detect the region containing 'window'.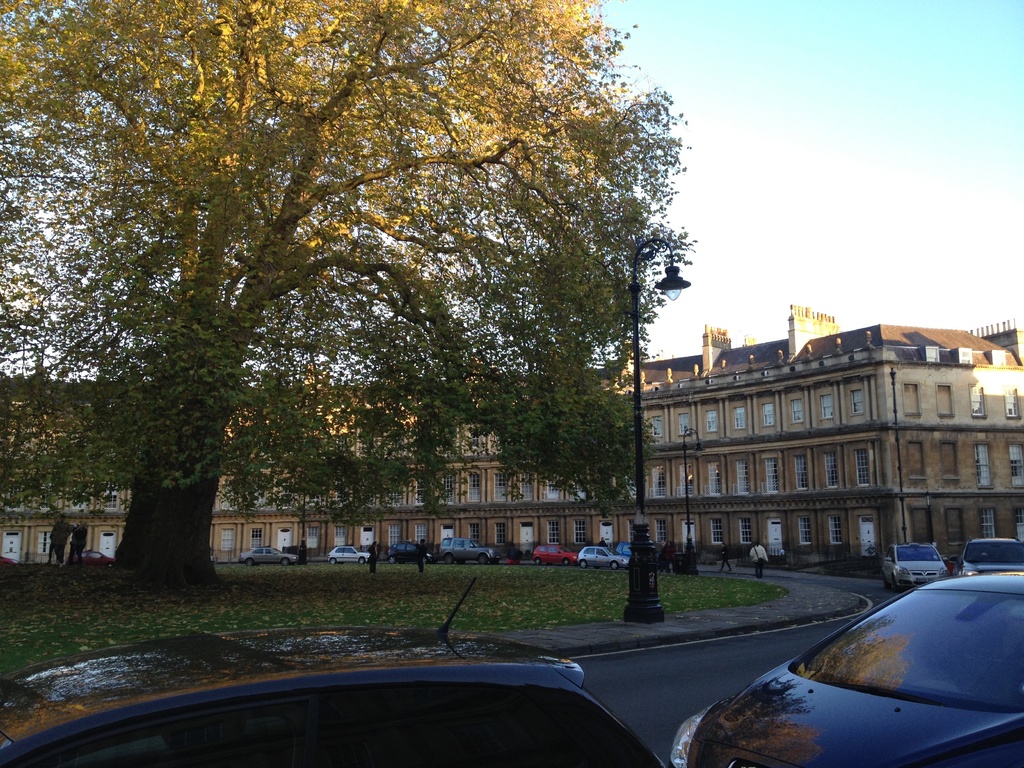
BBox(736, 460, 749, 494).
